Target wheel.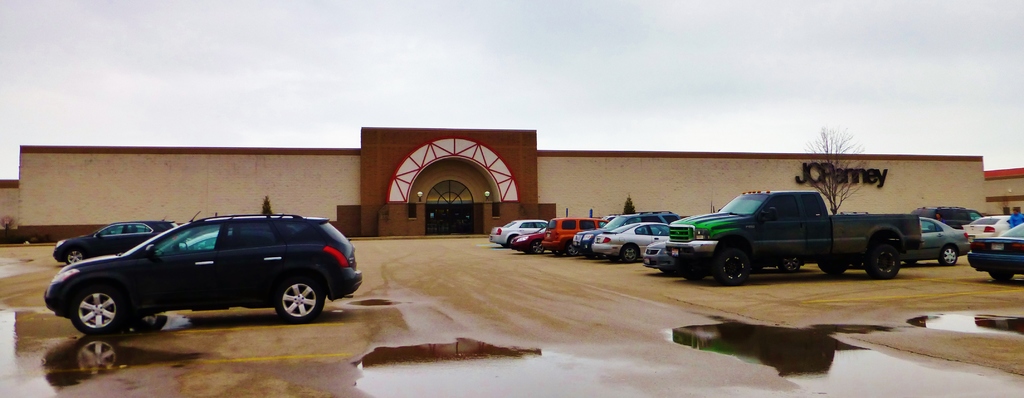
Target region: 620 243 645 263.
